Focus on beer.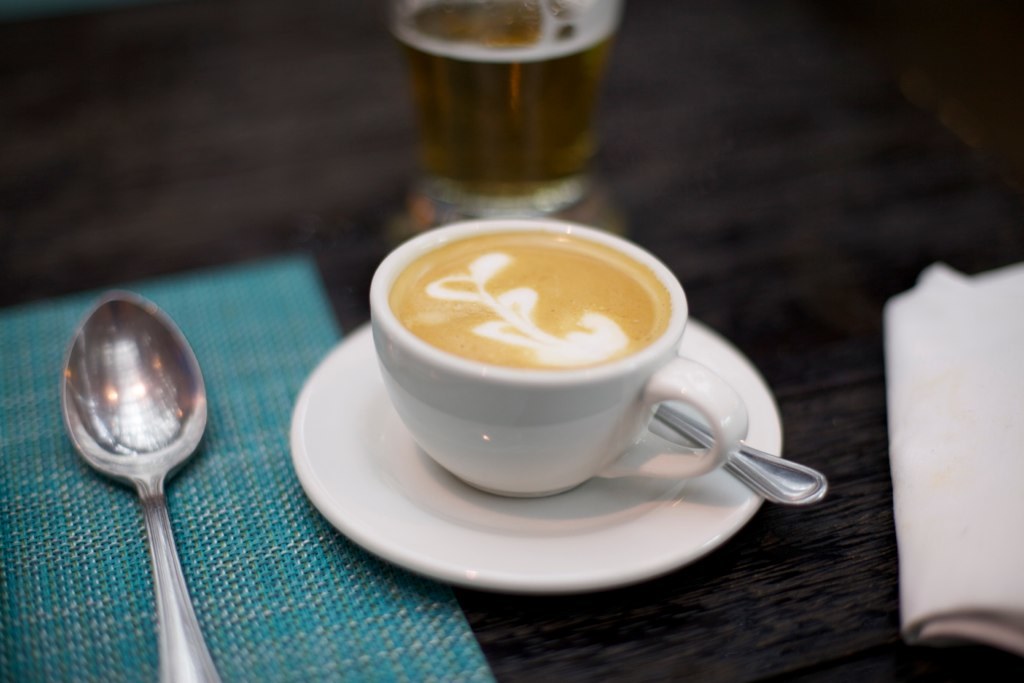
Focused at BBox(389, 0, 619, 215).
